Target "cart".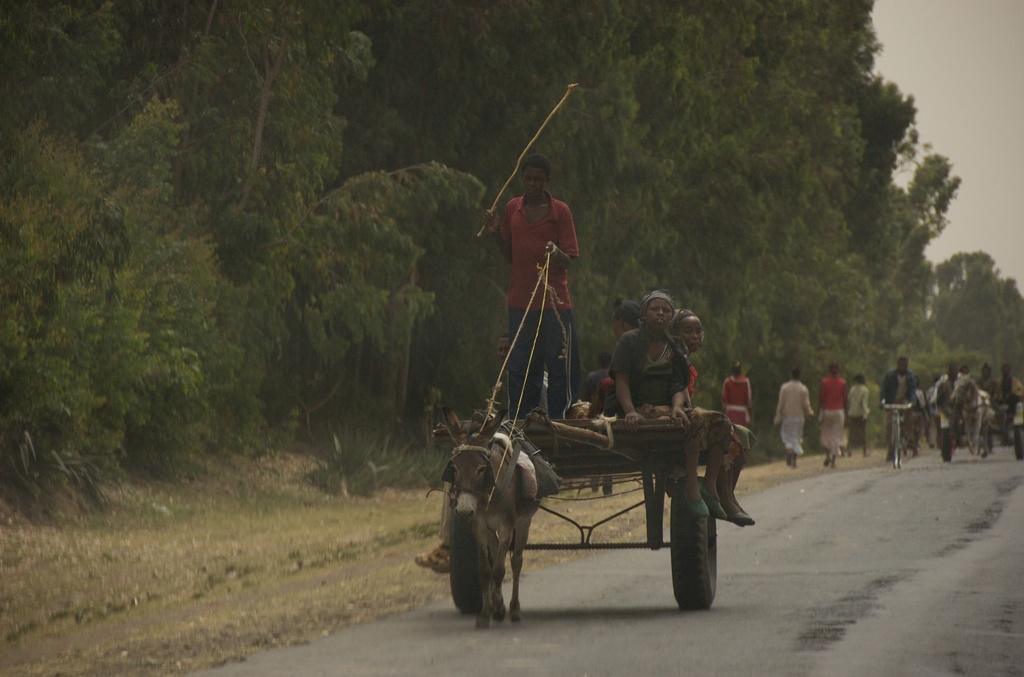
Target region: <bbox>940, 399, 1023, 462</bbox>.
